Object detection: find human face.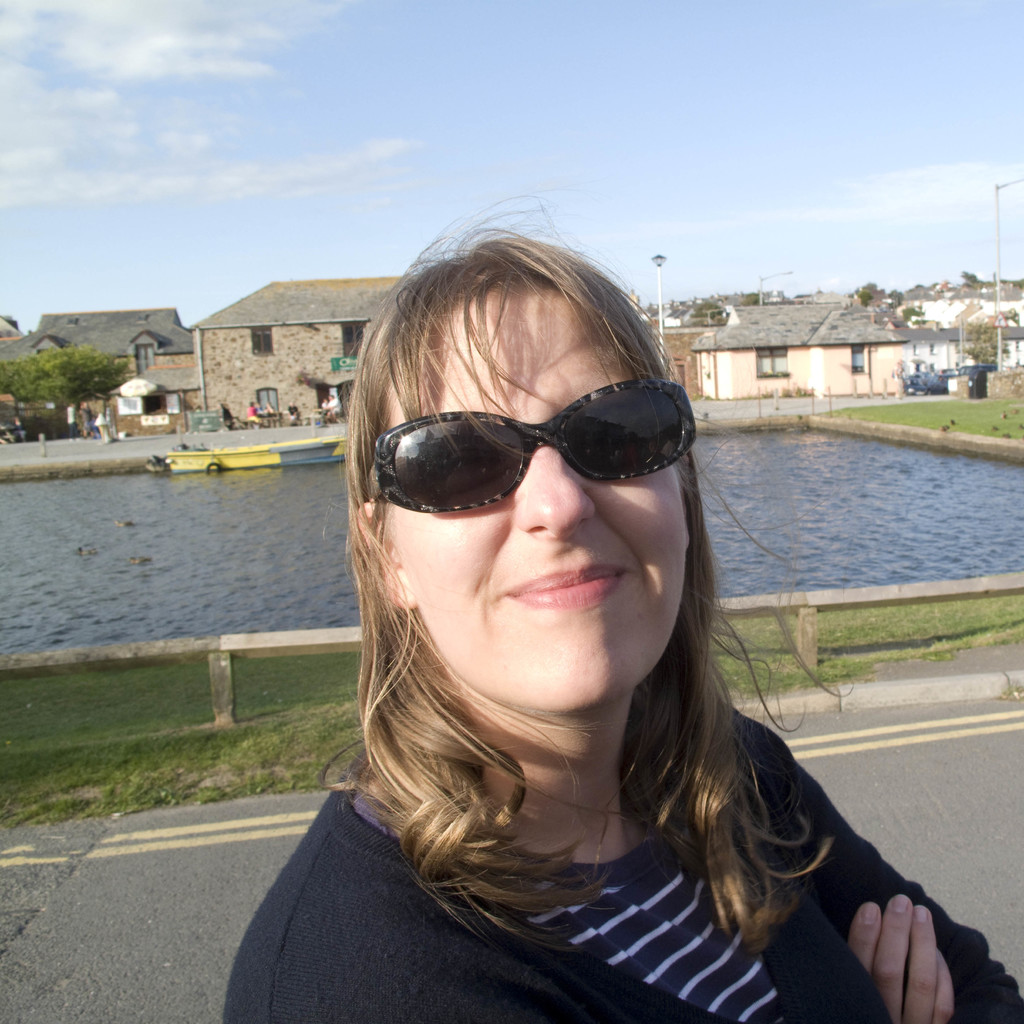
box(381, 287, 689, 701).
